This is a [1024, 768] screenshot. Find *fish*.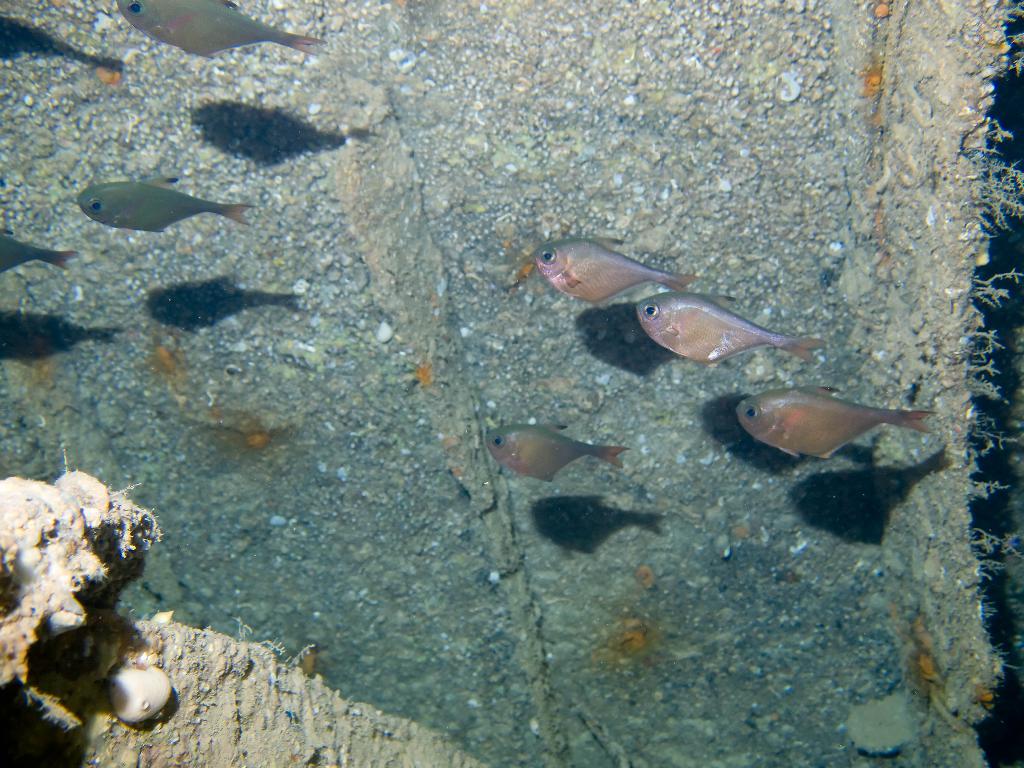
Bounding box: region(536, 239, 698, 311).
